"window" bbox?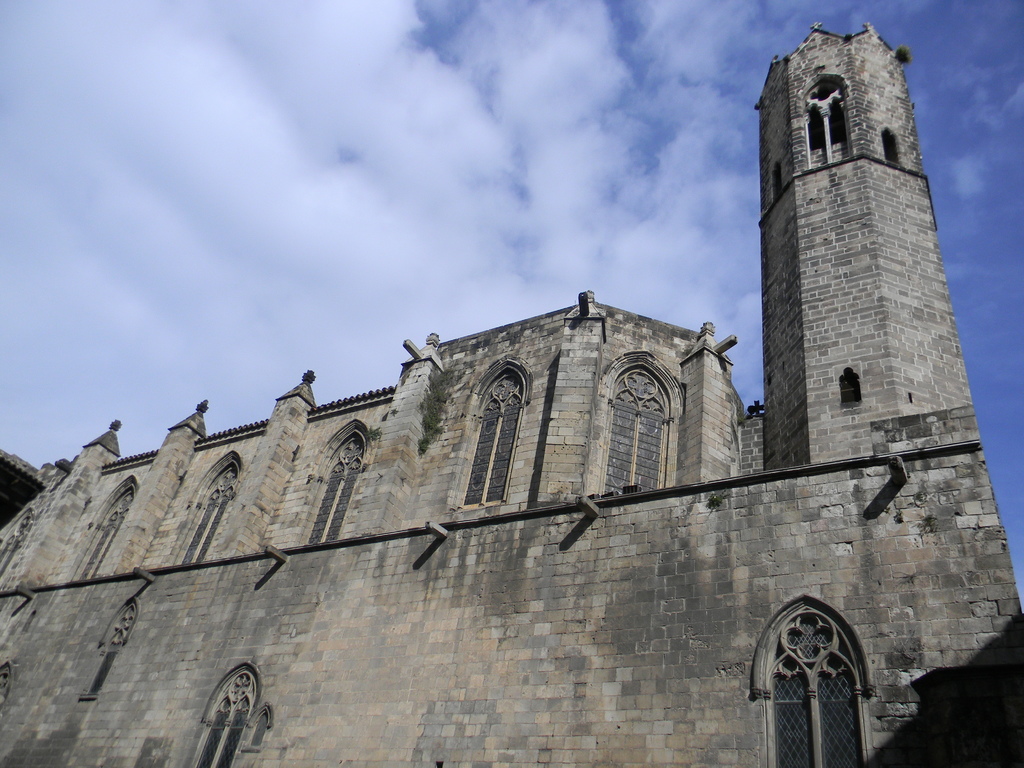
crop(302, 435, 362, 549)
